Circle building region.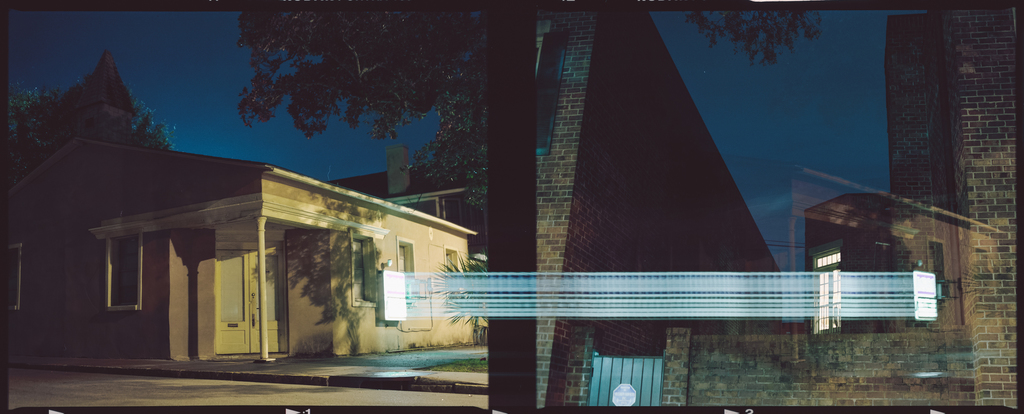
Region: 5/53/477/364.
